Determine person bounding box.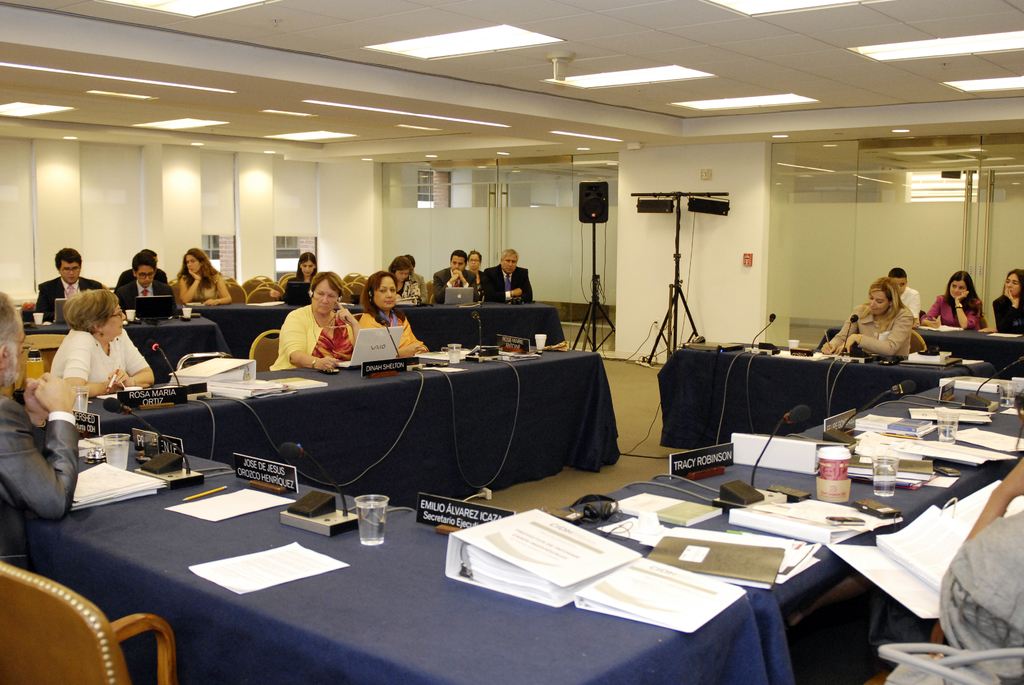
Determined: 886, 261, 919, 325.
